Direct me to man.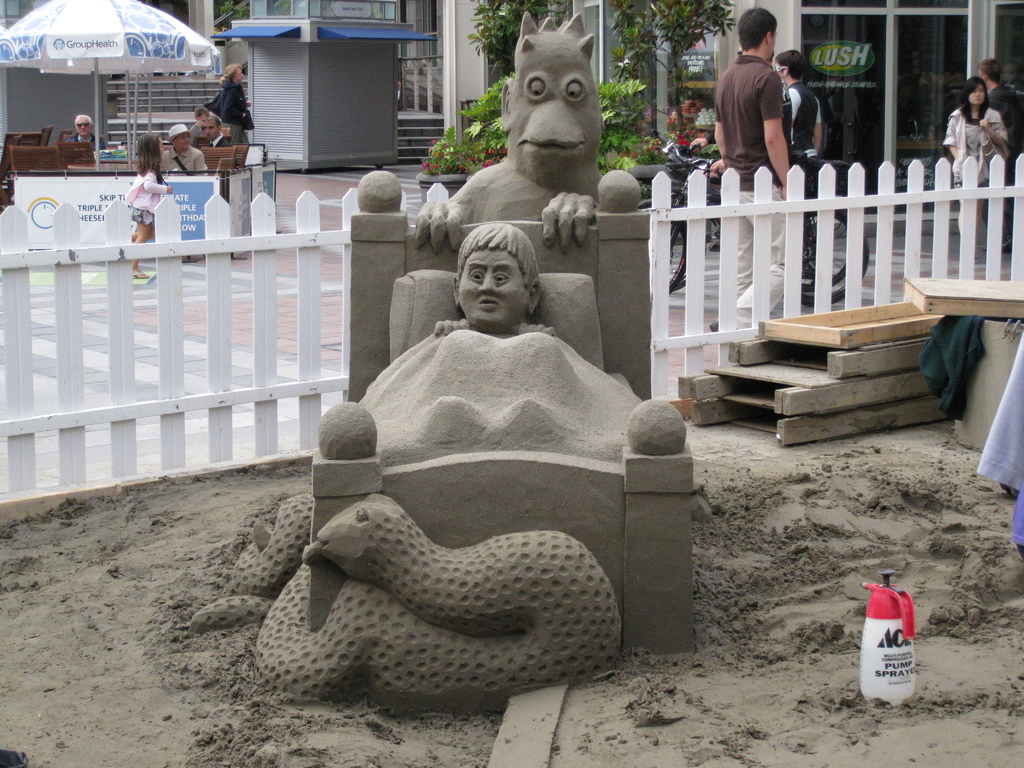
Direction: <bbox>65, 113, 106, 152</bbox>.
